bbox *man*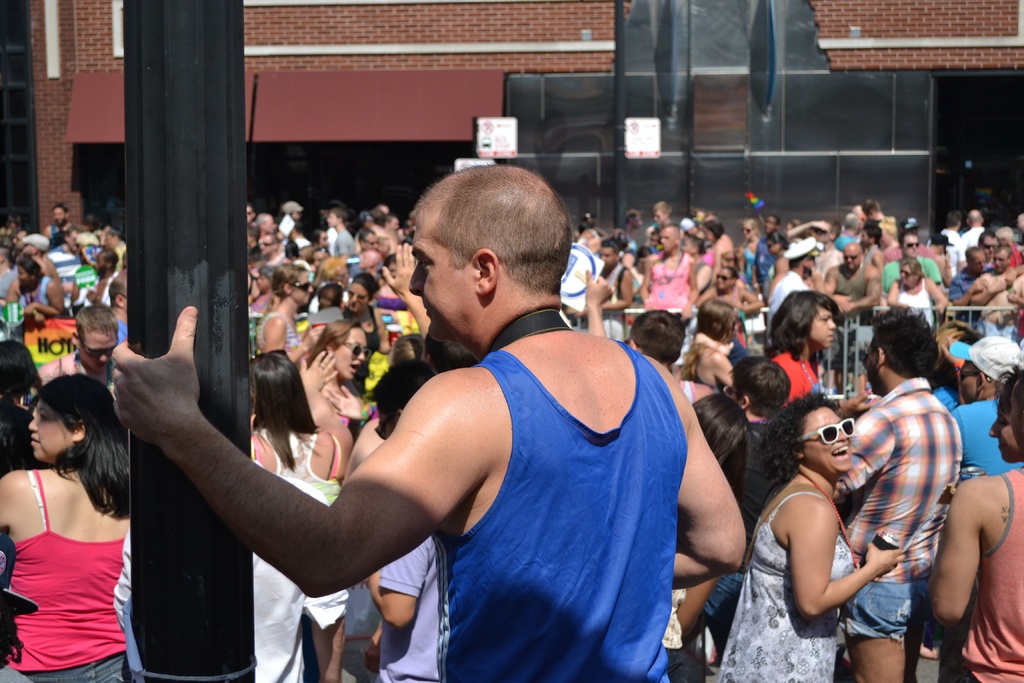
bbox(946, 241, 991, 308)
